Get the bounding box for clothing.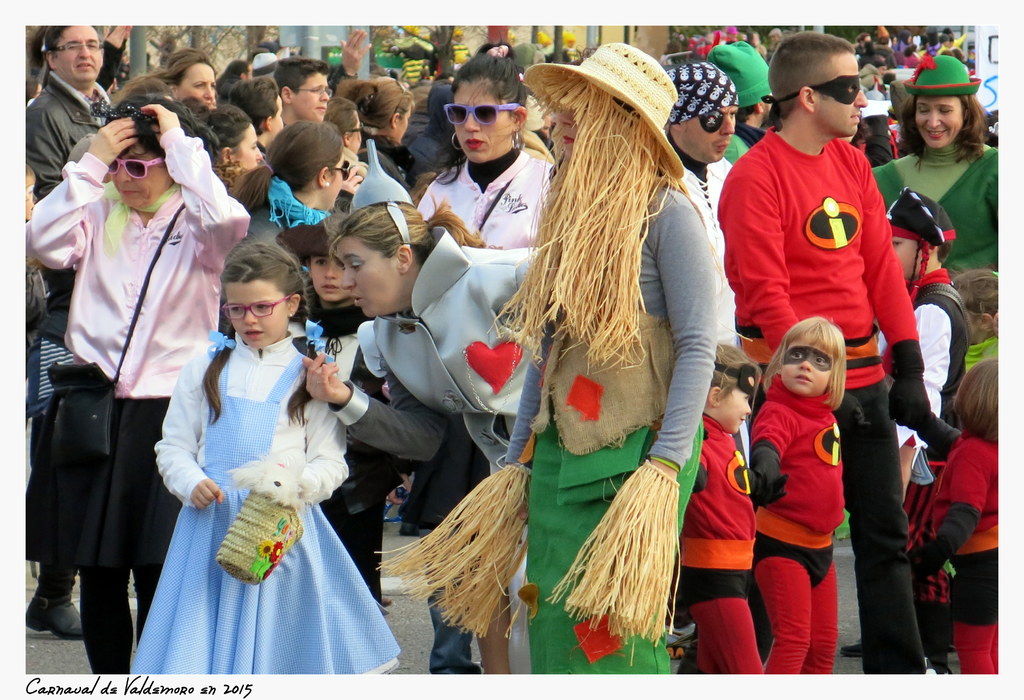
{"x1": 755, "y1": 347, "x2": 858, "y2": 655}.
